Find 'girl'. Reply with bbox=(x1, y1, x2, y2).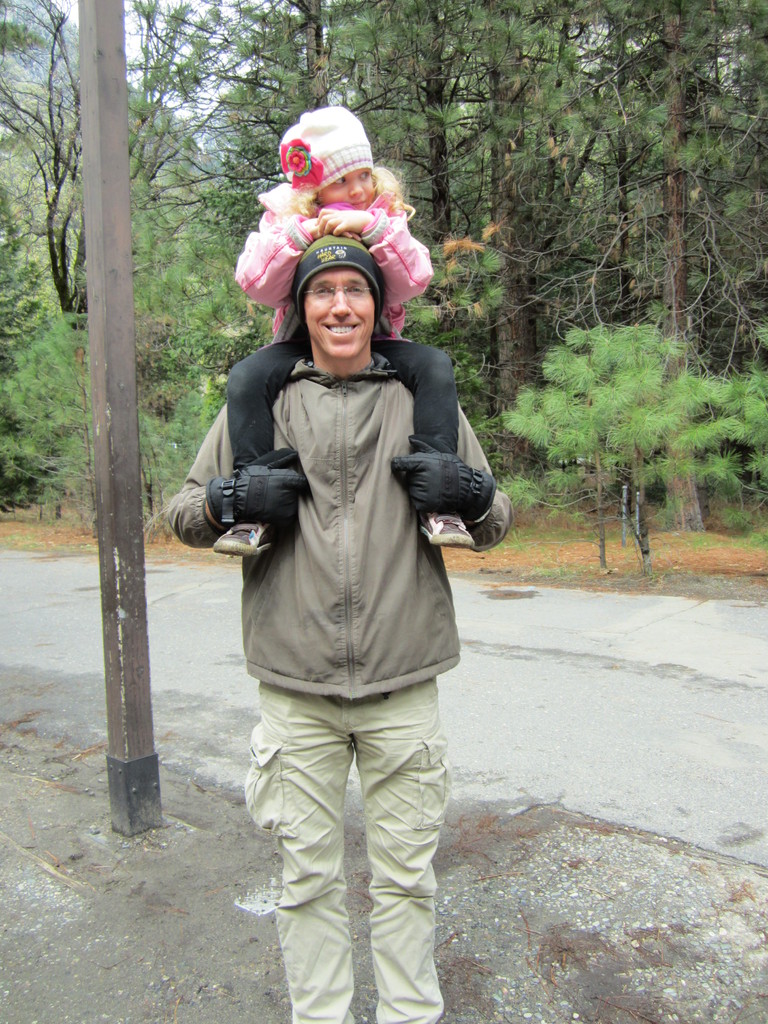
bbox=(205, 104, 492, 572).
